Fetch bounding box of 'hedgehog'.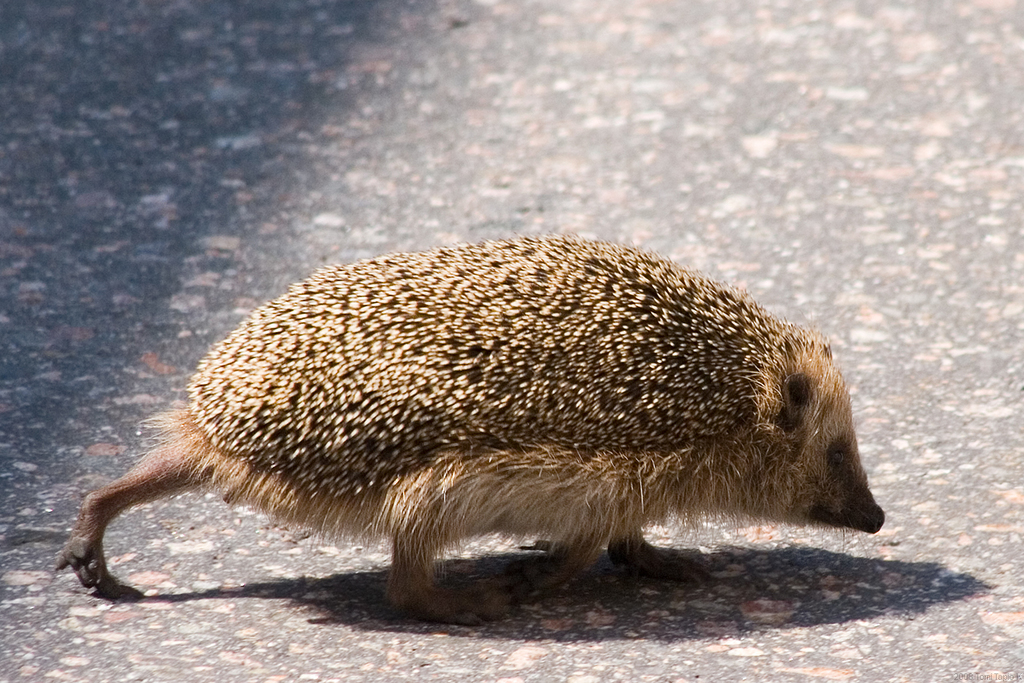
Bbox: 58, 226, 884, 622.
